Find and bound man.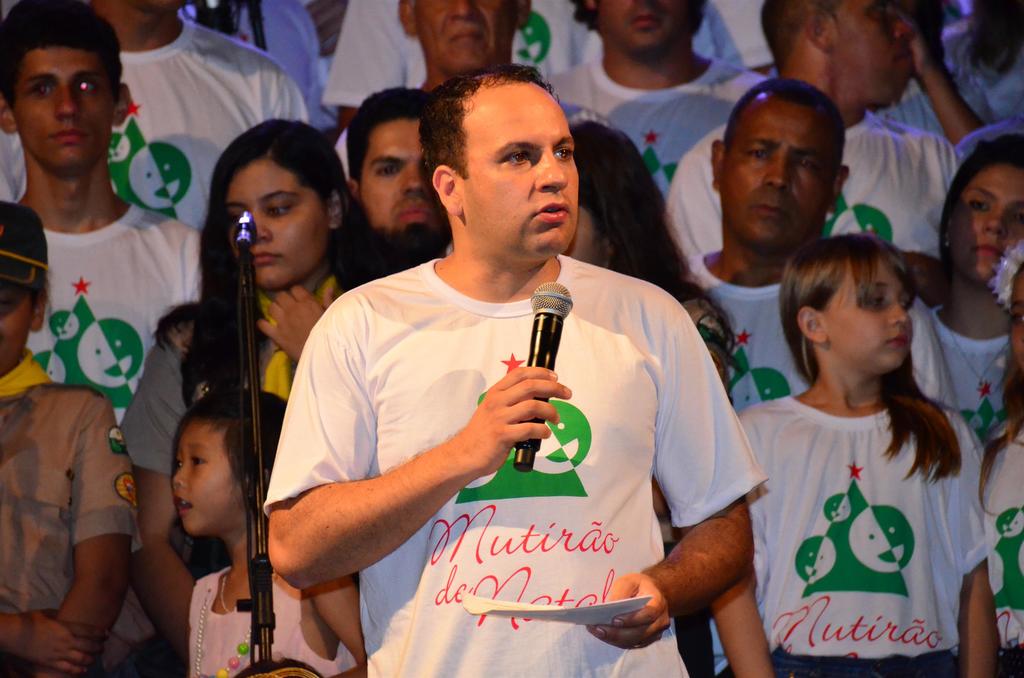
Bound: bbox(684, 77, 956, 414).
